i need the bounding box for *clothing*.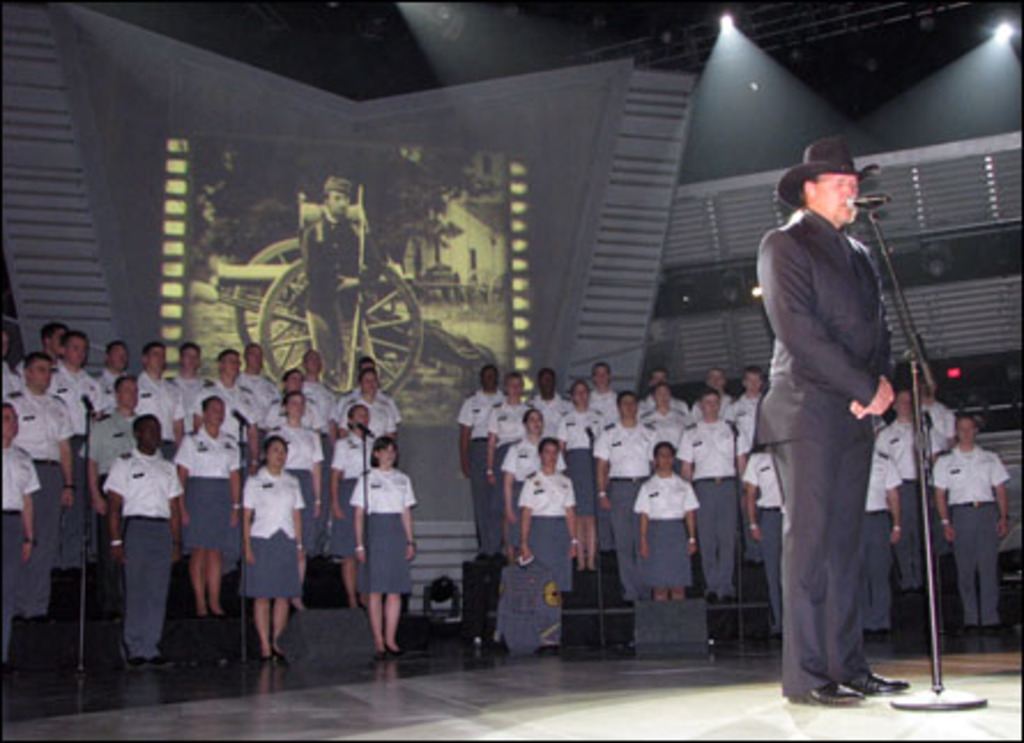
Here it is: box=[193, 380, 267, 428].
